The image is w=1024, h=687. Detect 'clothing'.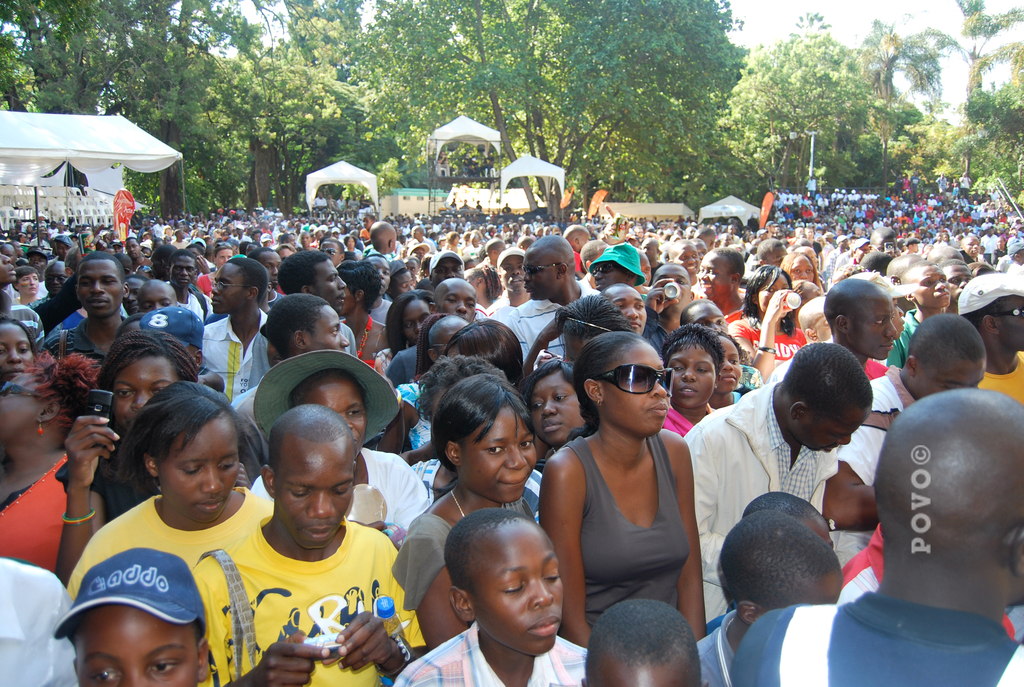
Detection: bbox(37, 271, 82, 326).
